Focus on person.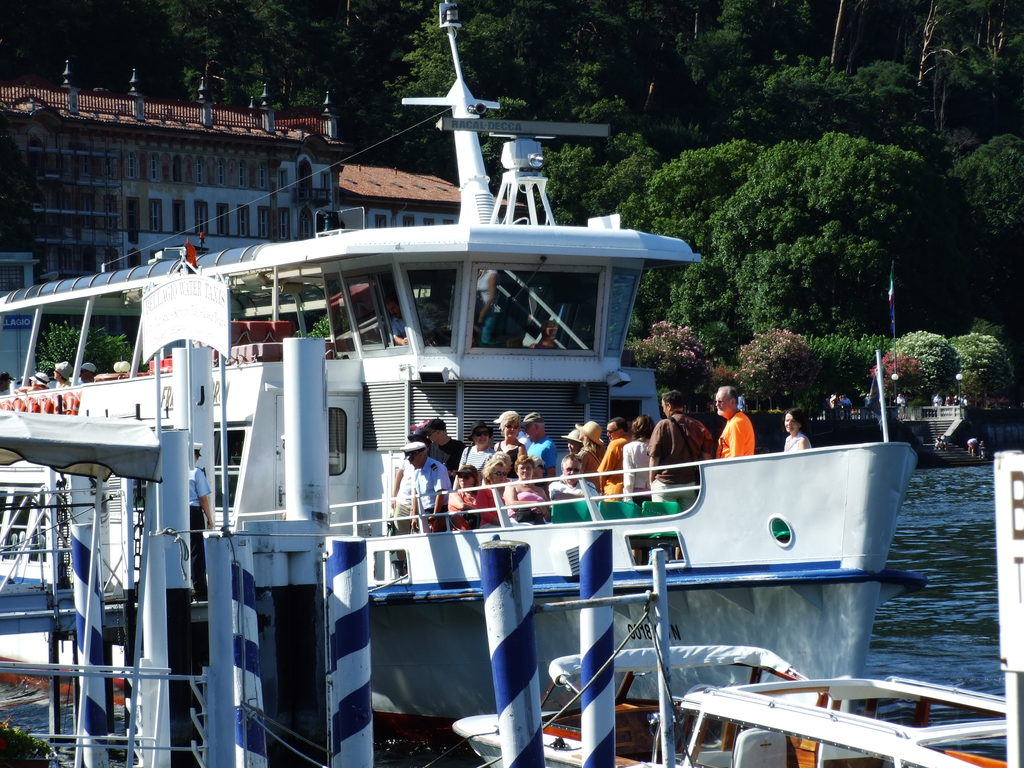
Focused at bbox(495, 413, 527, 479).
